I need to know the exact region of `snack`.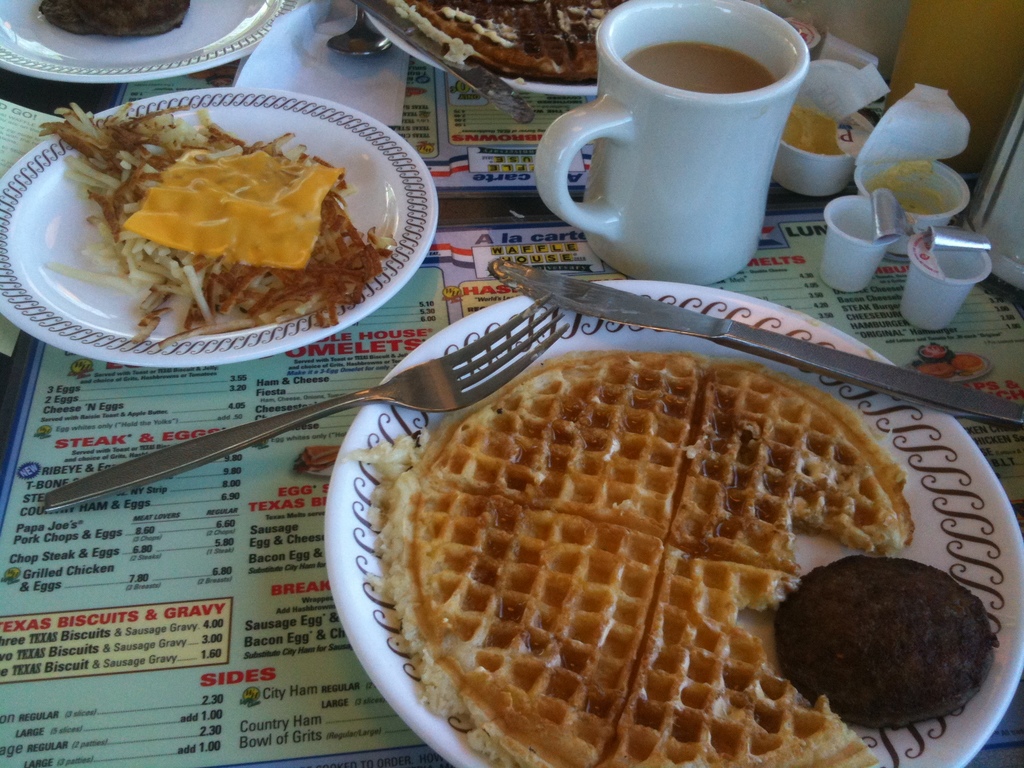
Region: [x1=37, y1=102, x2=401, y2=340].
